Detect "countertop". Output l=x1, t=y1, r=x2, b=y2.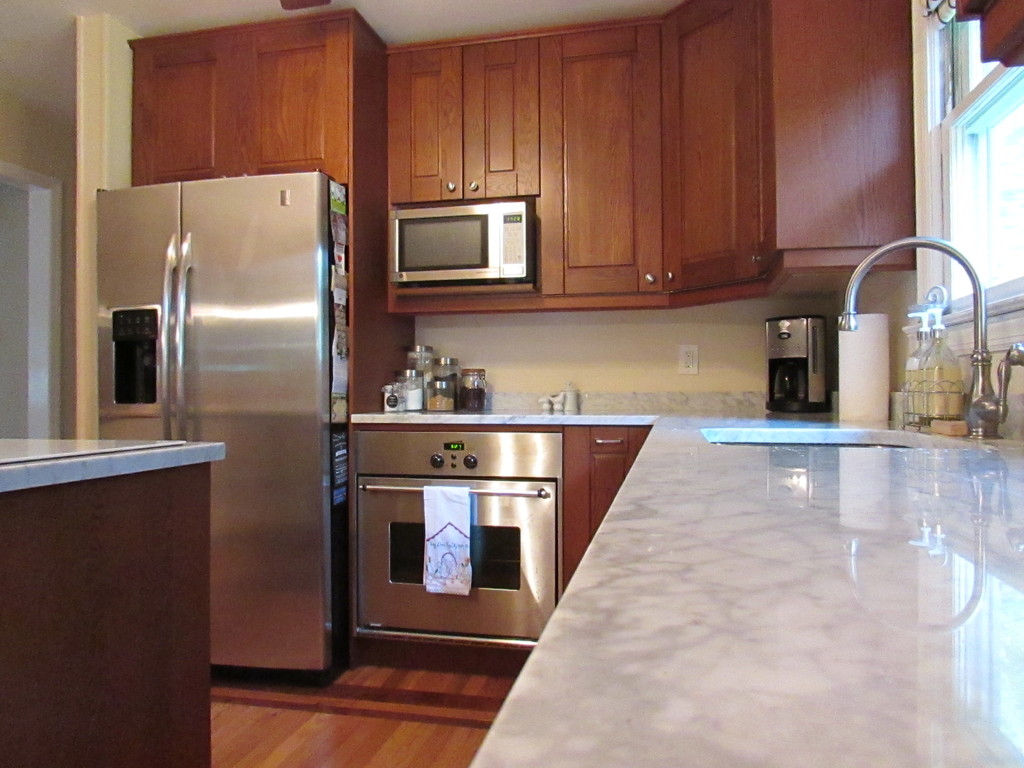
l=352, t=386, r=1023, b=767.
